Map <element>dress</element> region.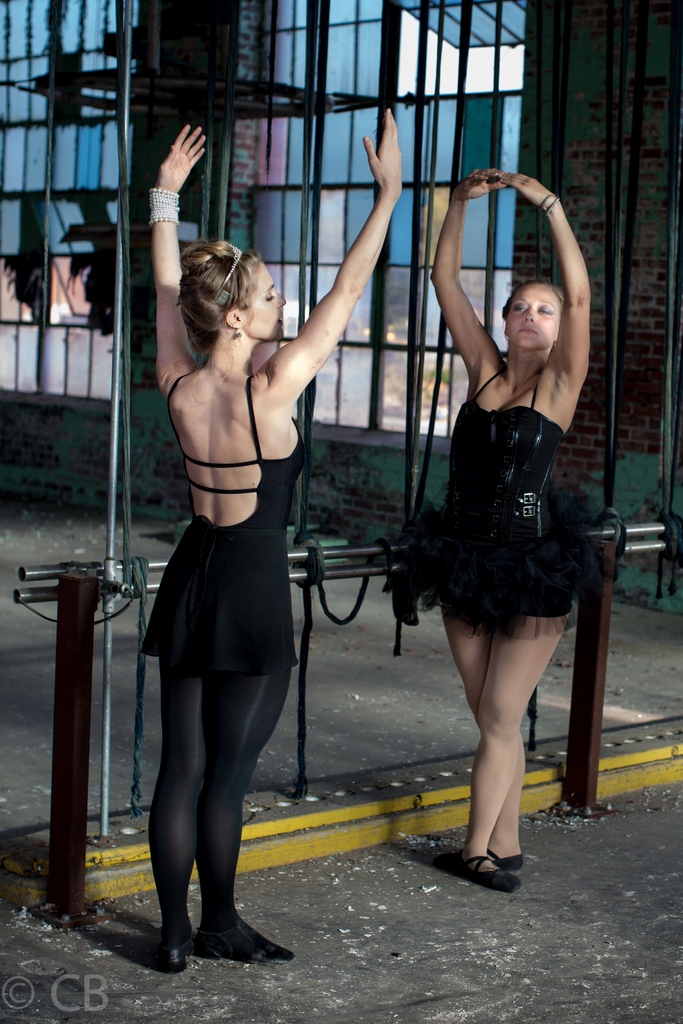
Mapped to (145,373,306,679).
